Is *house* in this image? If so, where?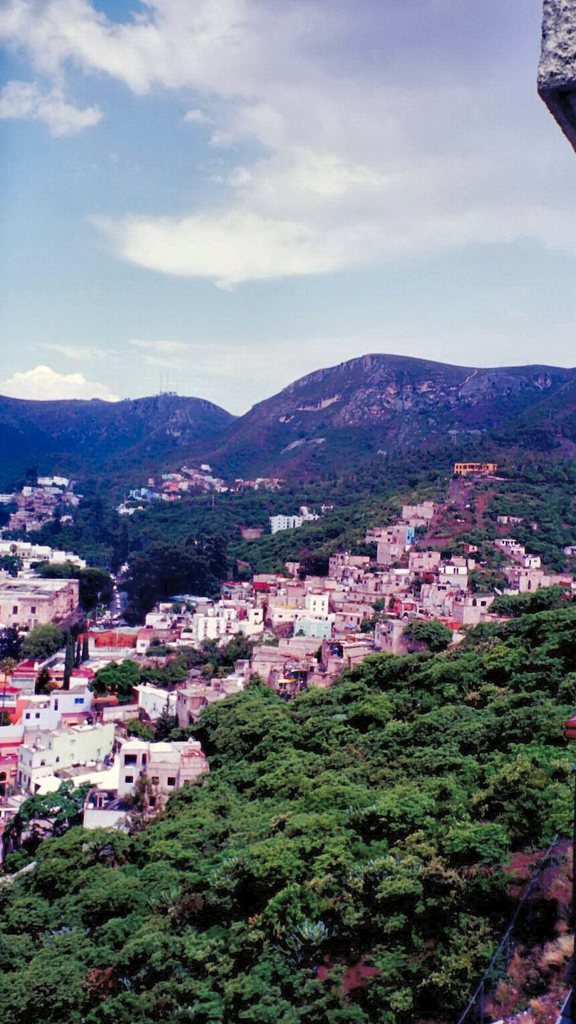
Yes, at 500,542,526,561.
